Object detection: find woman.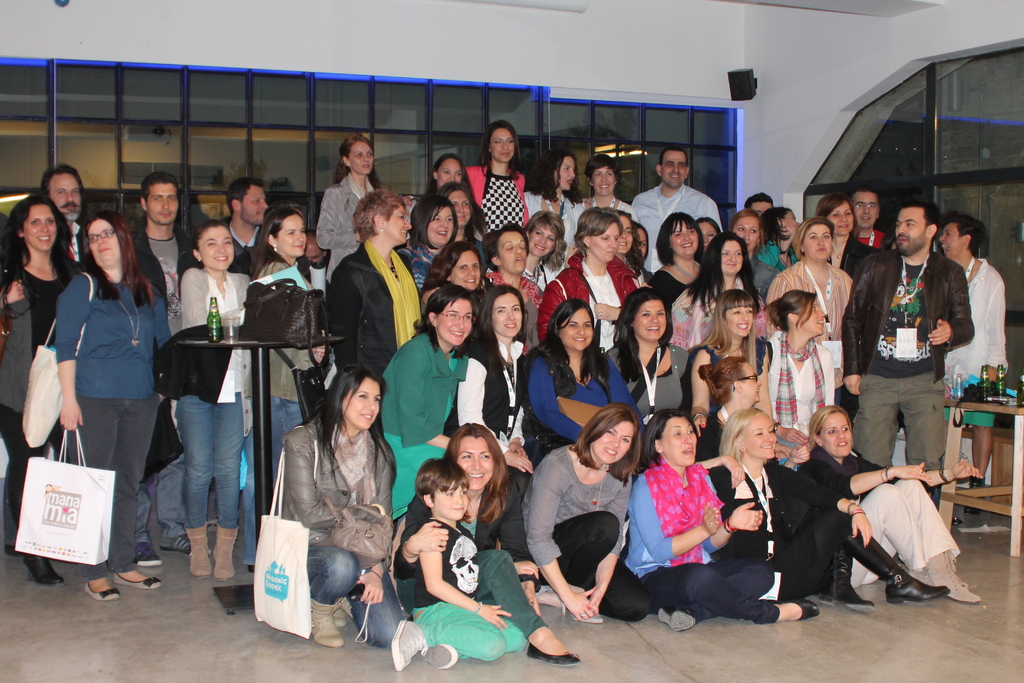
BBox(251, 206, 328, 463).
